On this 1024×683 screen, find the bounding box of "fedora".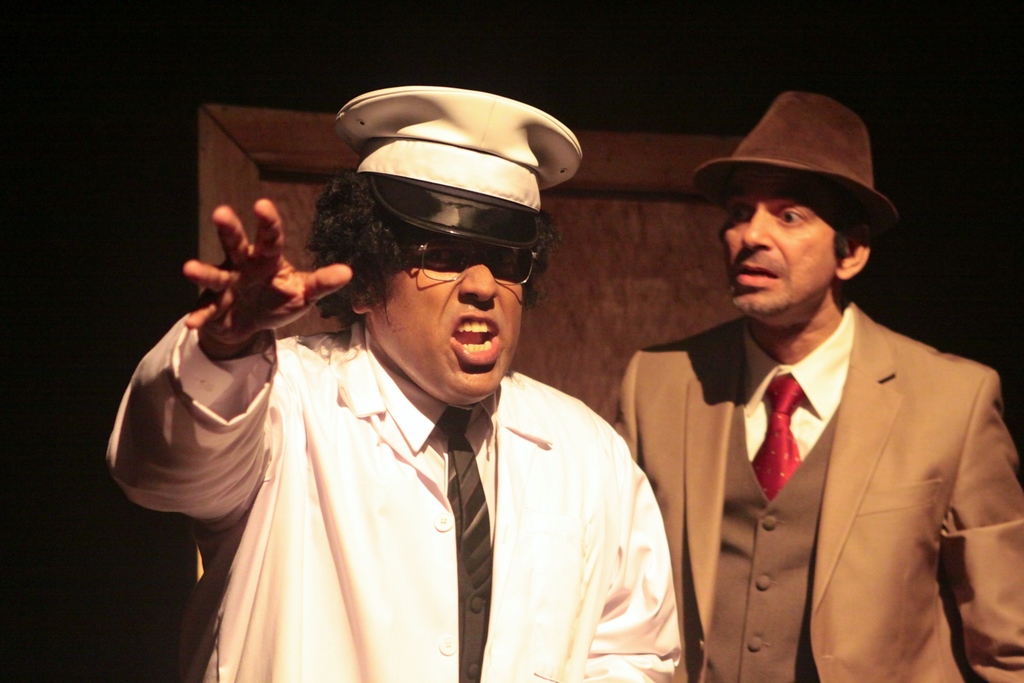
Bounding box: <box>692,89,897,235</box>.
